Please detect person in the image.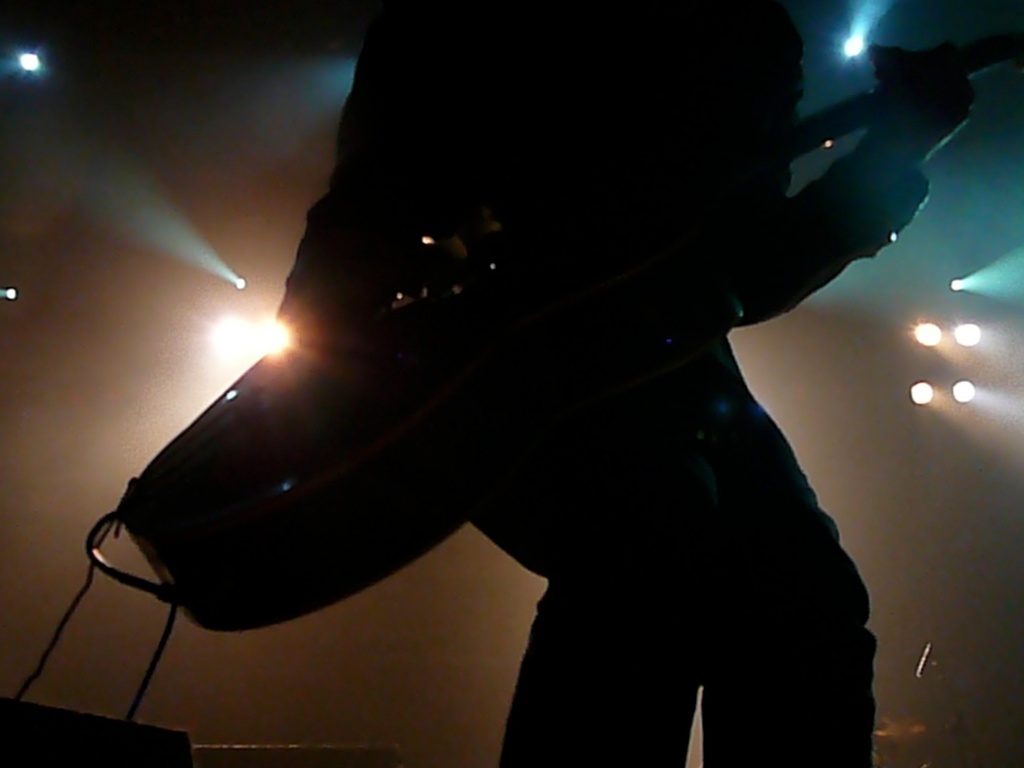
(267,0,974,767).
